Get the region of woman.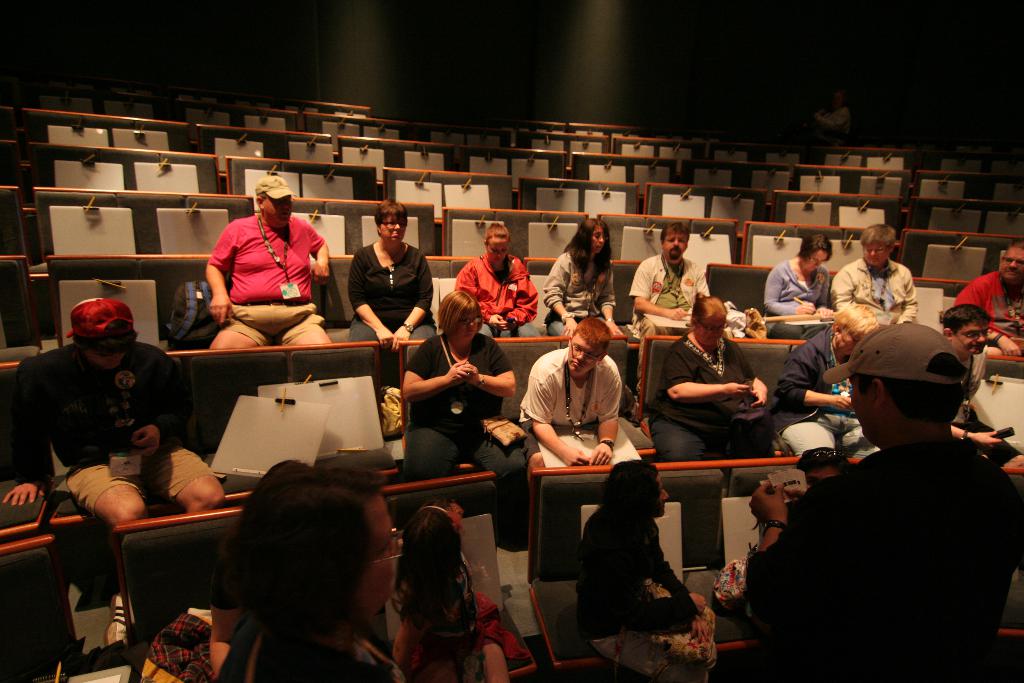
crop(768, 304, 873, 466).
